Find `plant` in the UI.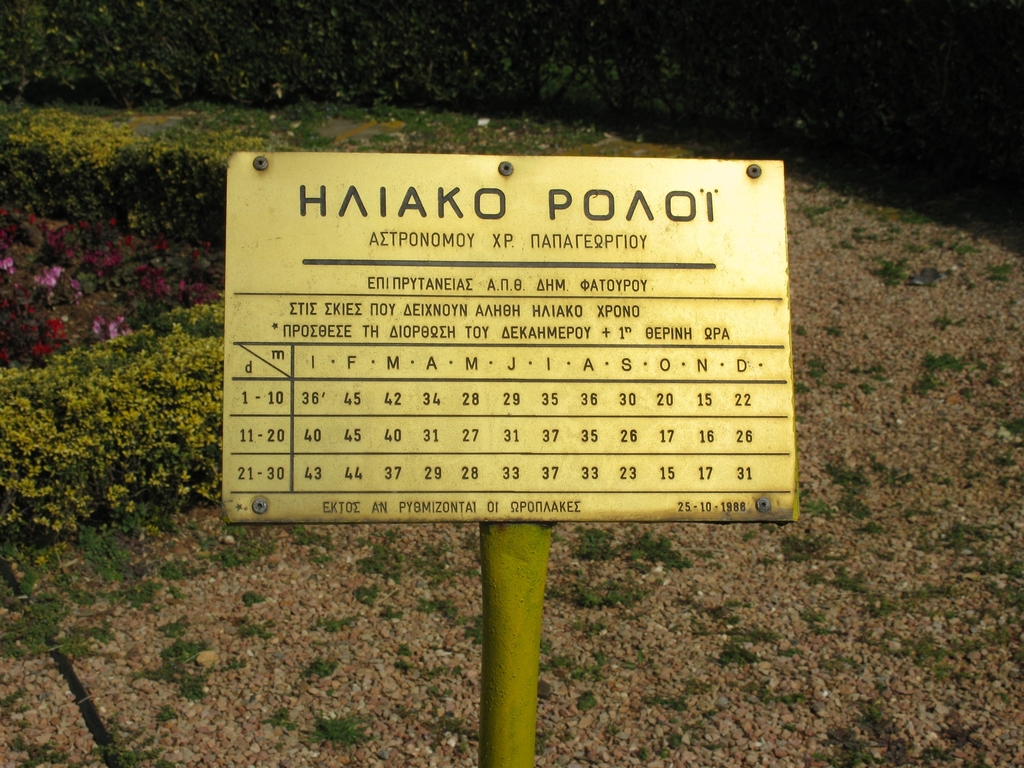
UI element at select_region(806, 564, 863, 591).
